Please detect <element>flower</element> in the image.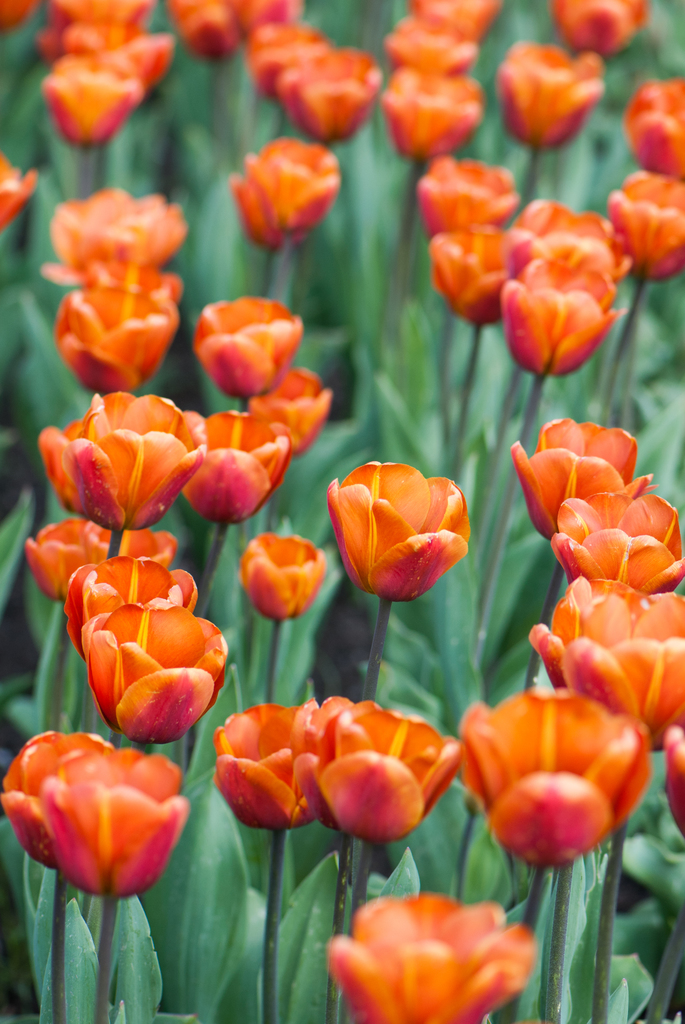
pyautogui.locateOnScreen(511, 415, 646, 538).
